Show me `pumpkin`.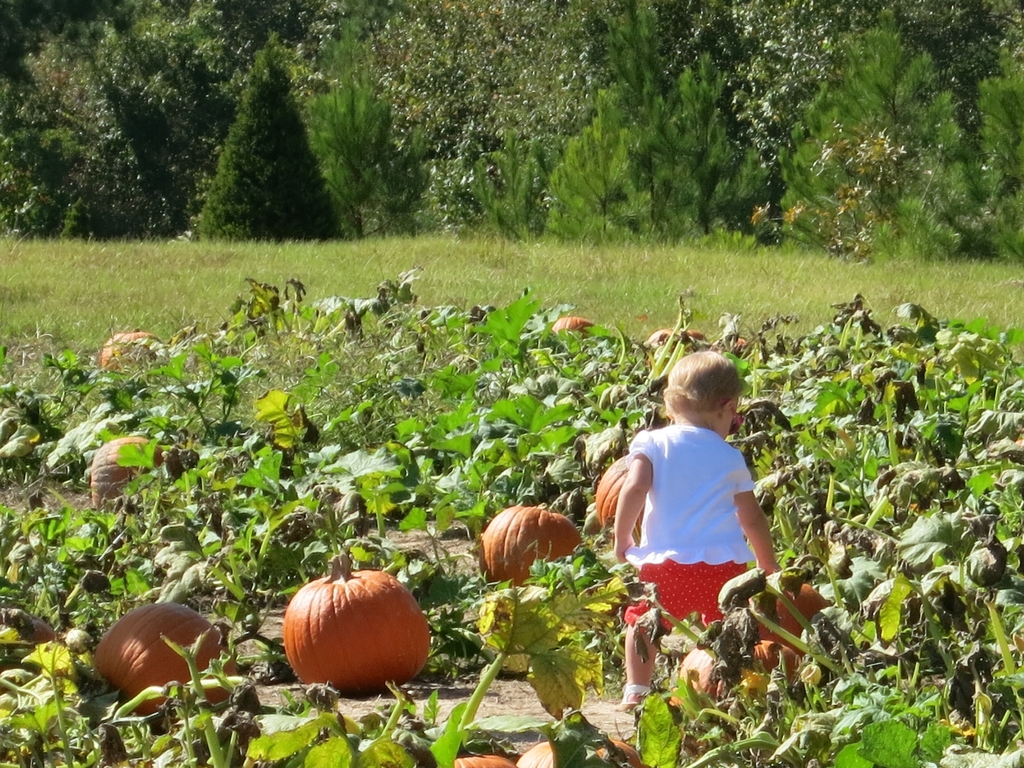
`pumpkin` is here: (674, 634, 803, 704).
